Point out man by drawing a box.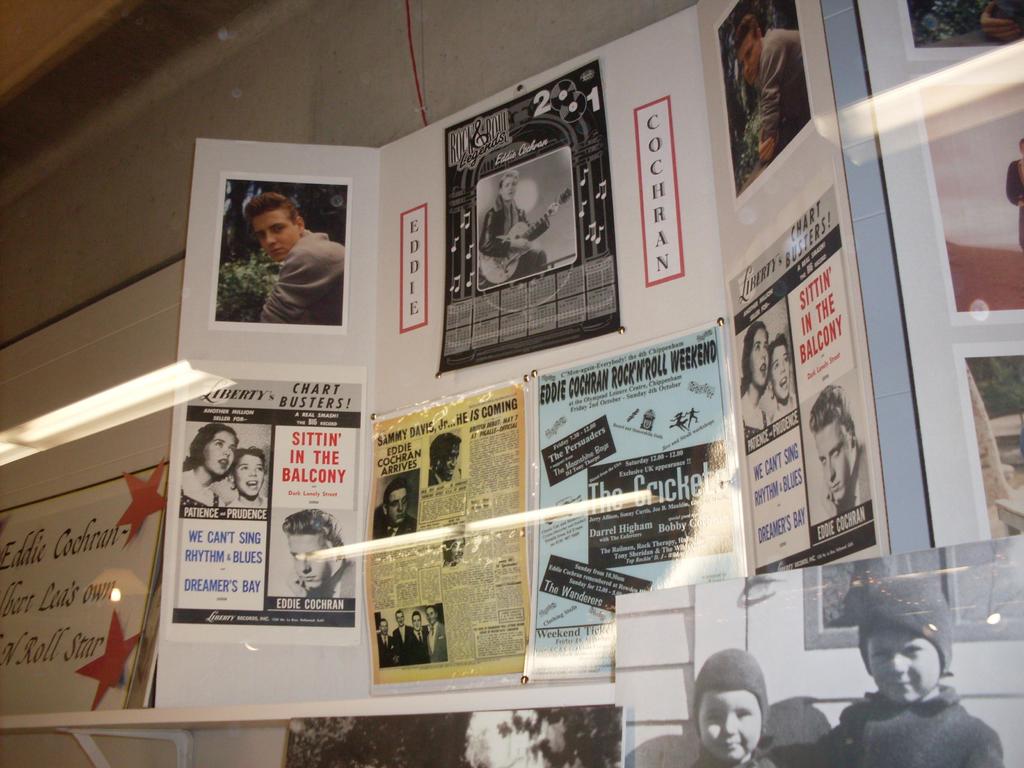
(x1=428, y1=601, x2=447, y2=663).
